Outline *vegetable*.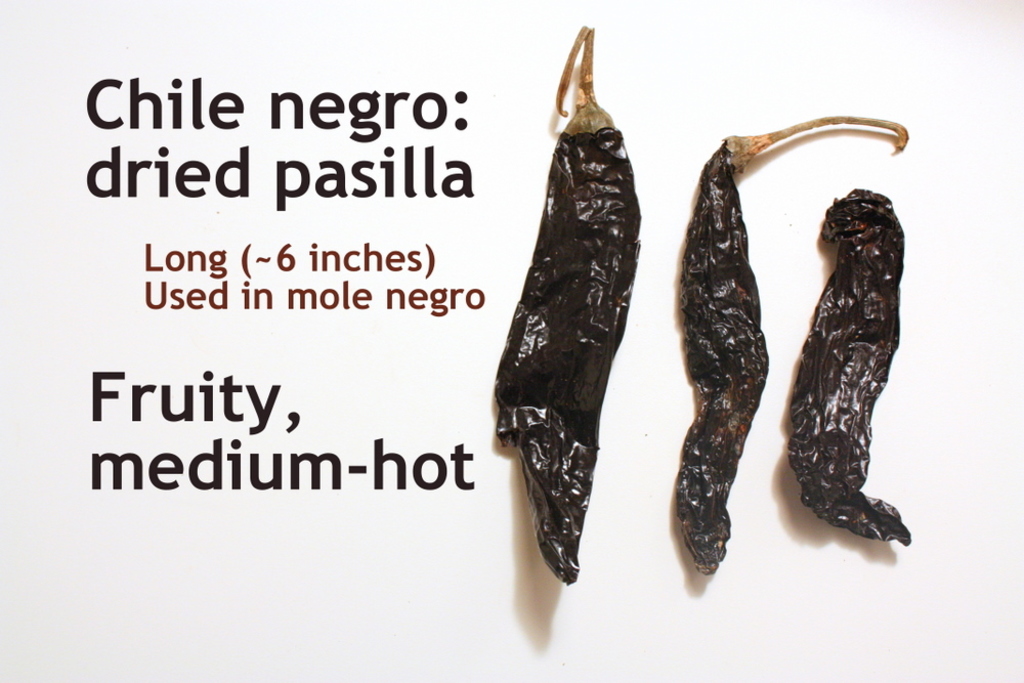
Outline: detection(680, 113, 906, 574).
